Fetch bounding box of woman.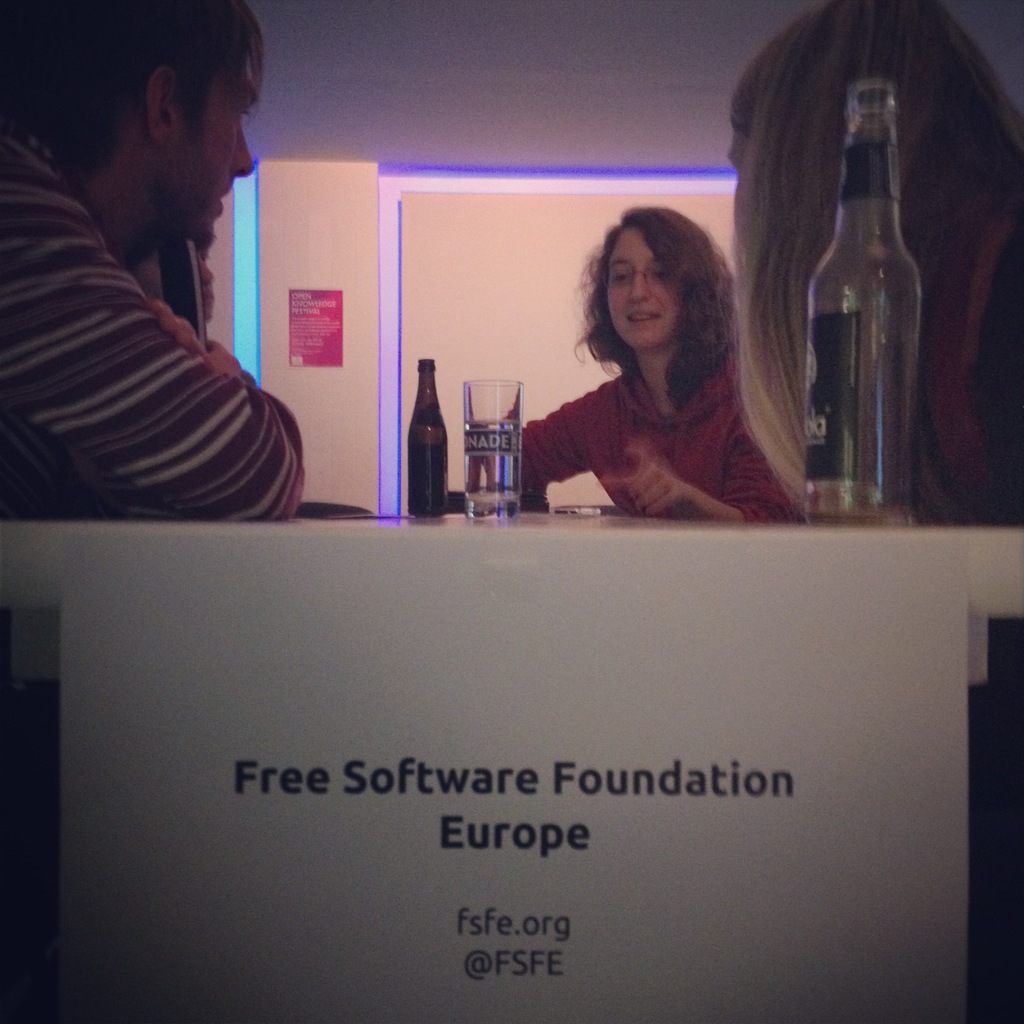
Bbox: 725:0:1023:533.
